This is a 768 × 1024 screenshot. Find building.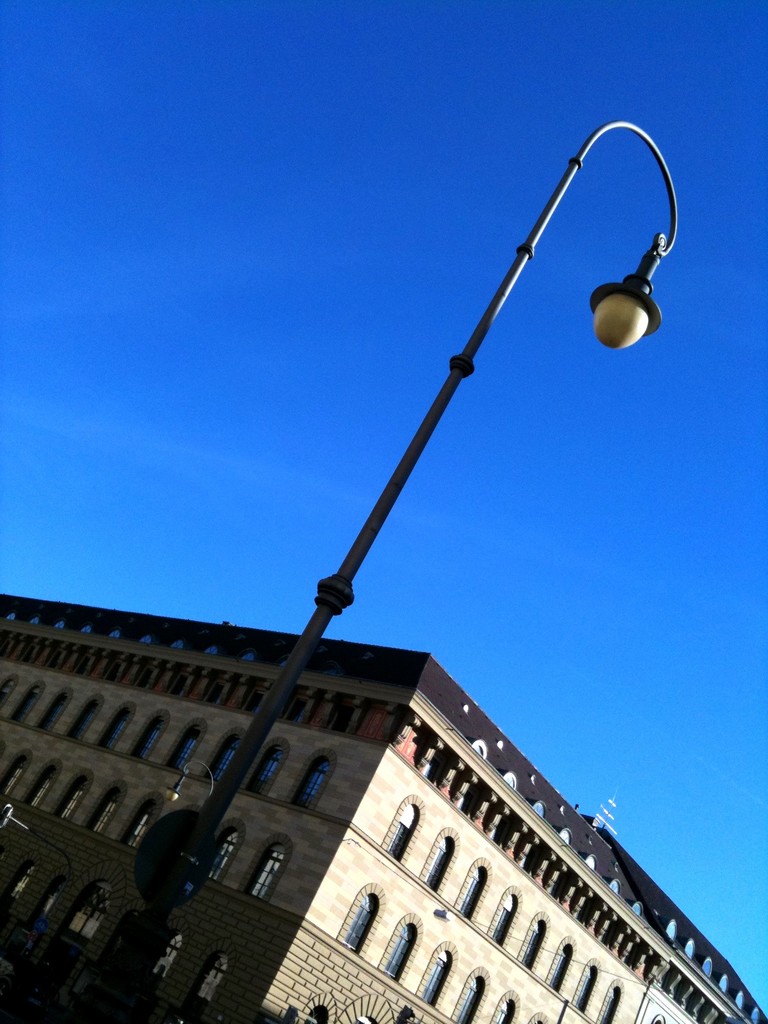
Bounding box: [0, 598, 767, 1018].
